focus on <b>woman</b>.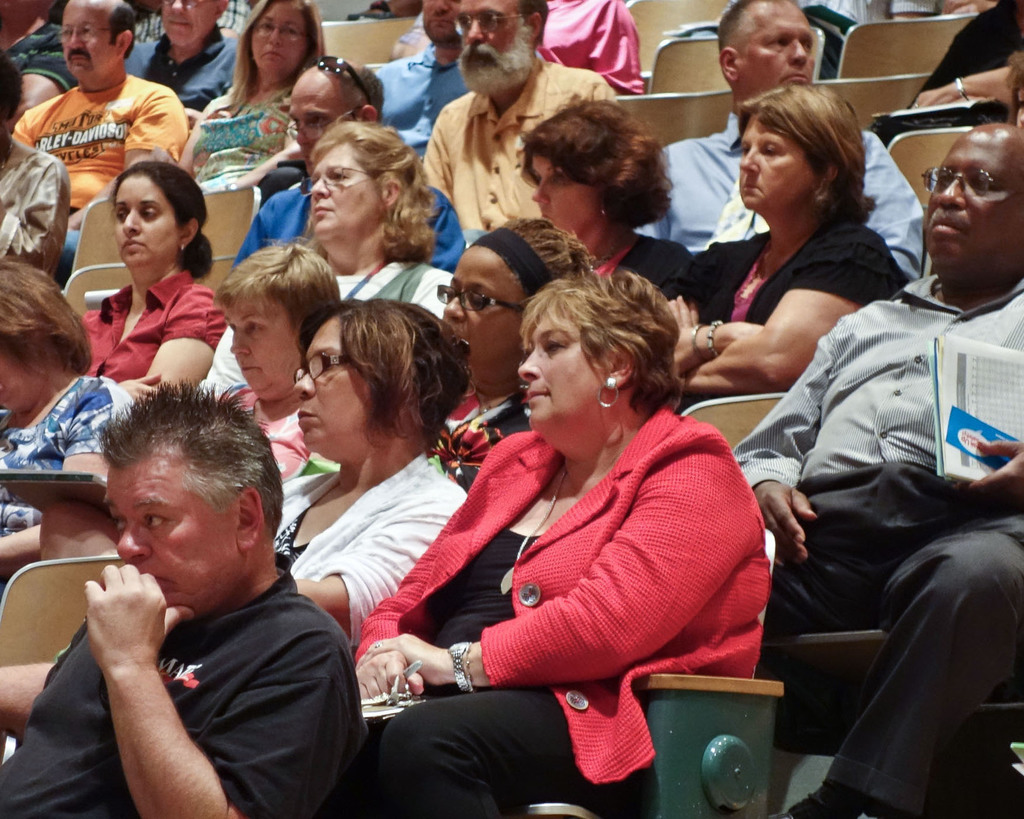
Focused at region(440, 218, 599, 482).
